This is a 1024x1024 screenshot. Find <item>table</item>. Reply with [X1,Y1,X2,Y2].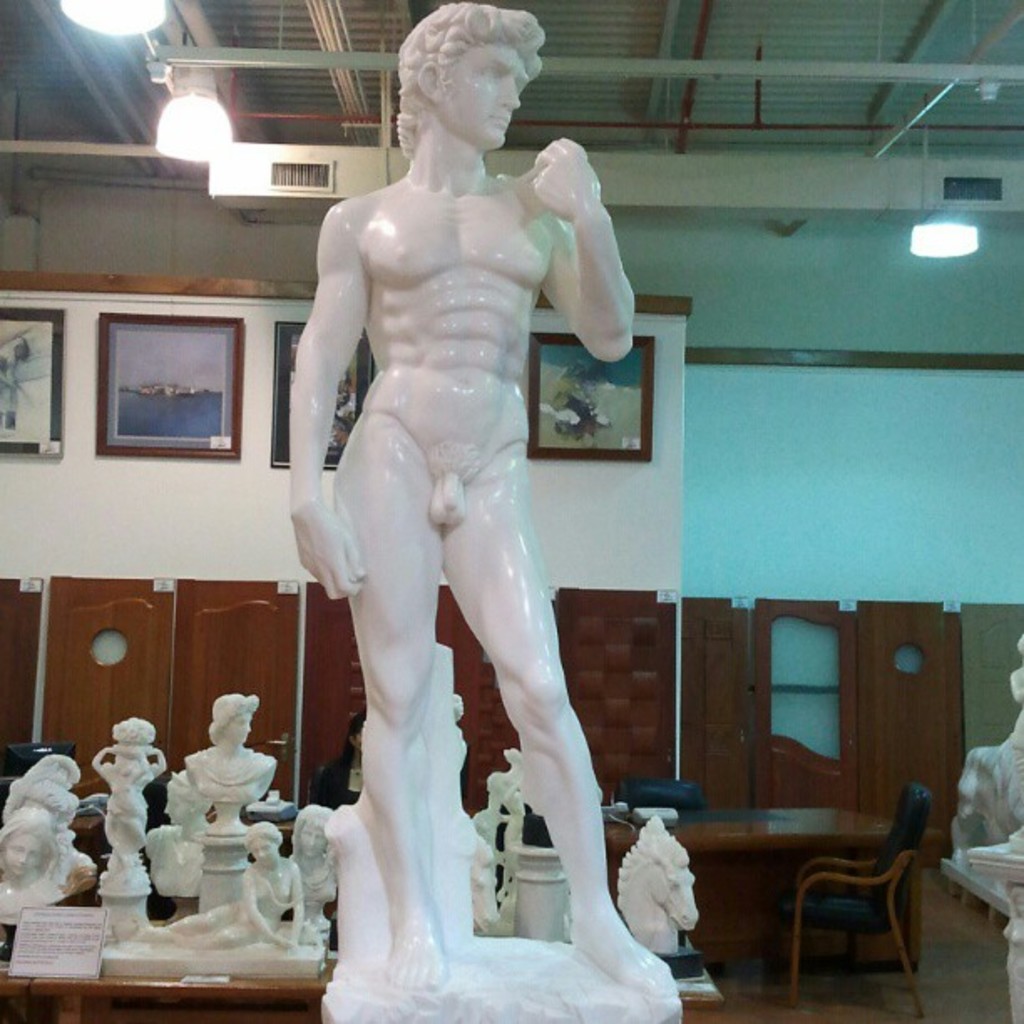
[0,975,32,1022].
